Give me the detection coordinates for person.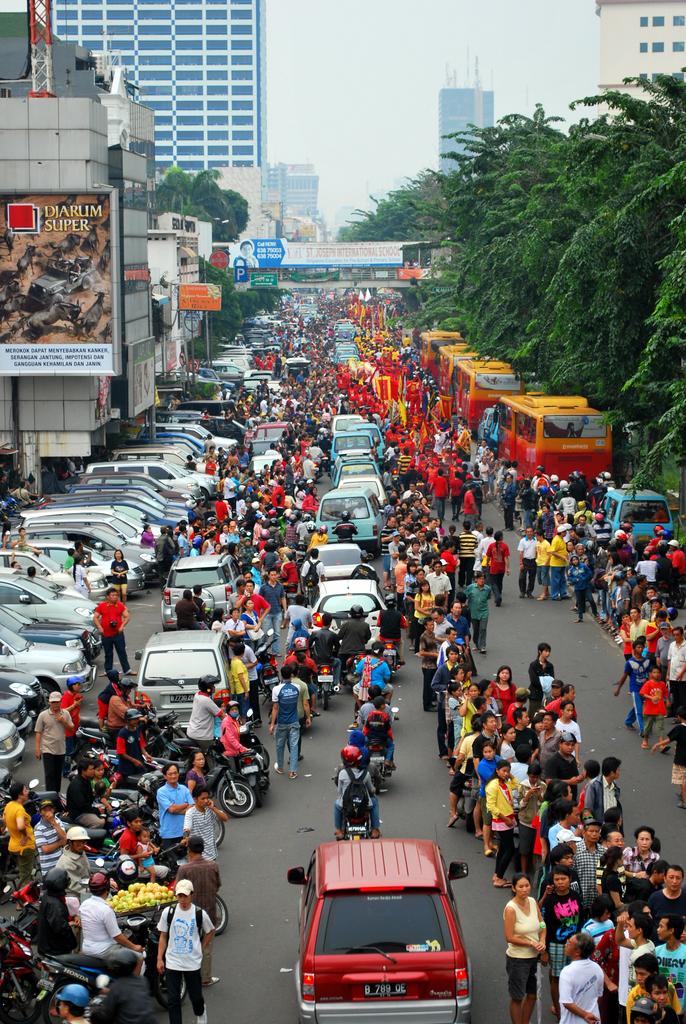
box(56, 829, 91, 888).
